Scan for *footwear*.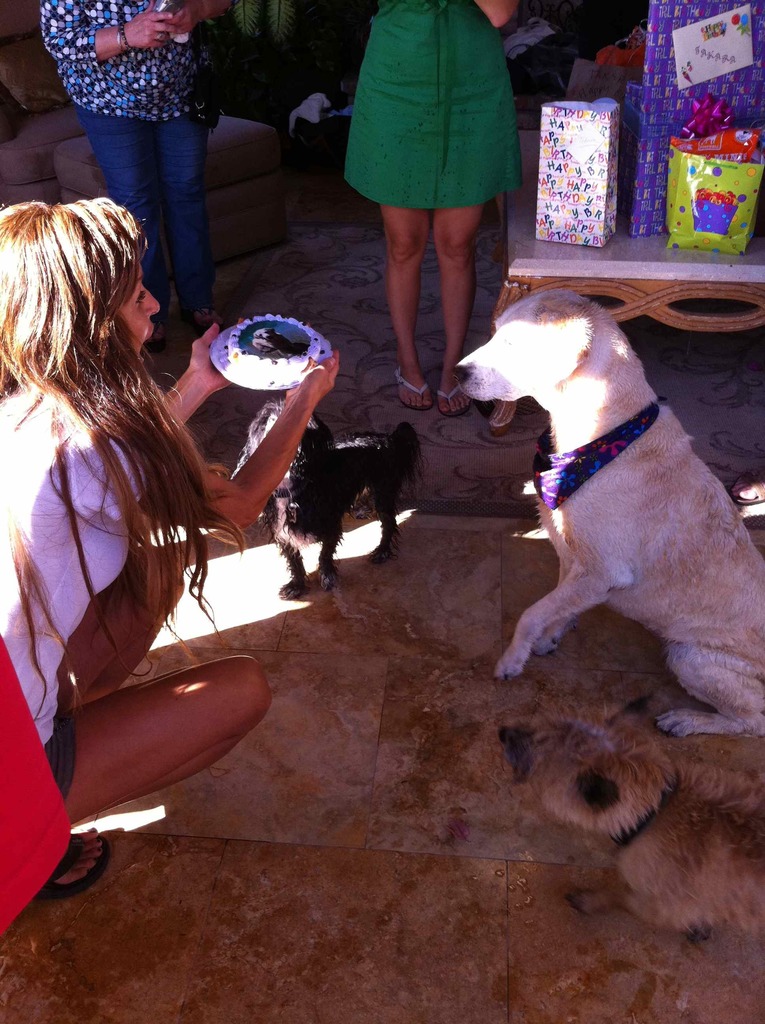
Scan result: bbox=[435, 380, 467, 417].
